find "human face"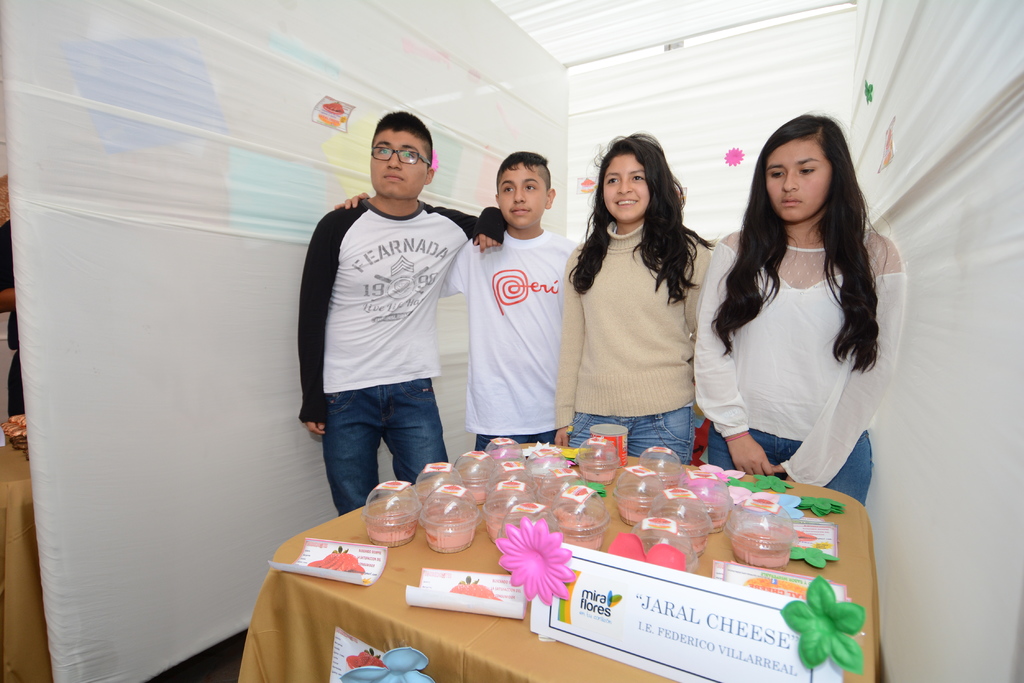
bbox=[767, 145, 833, 223]
